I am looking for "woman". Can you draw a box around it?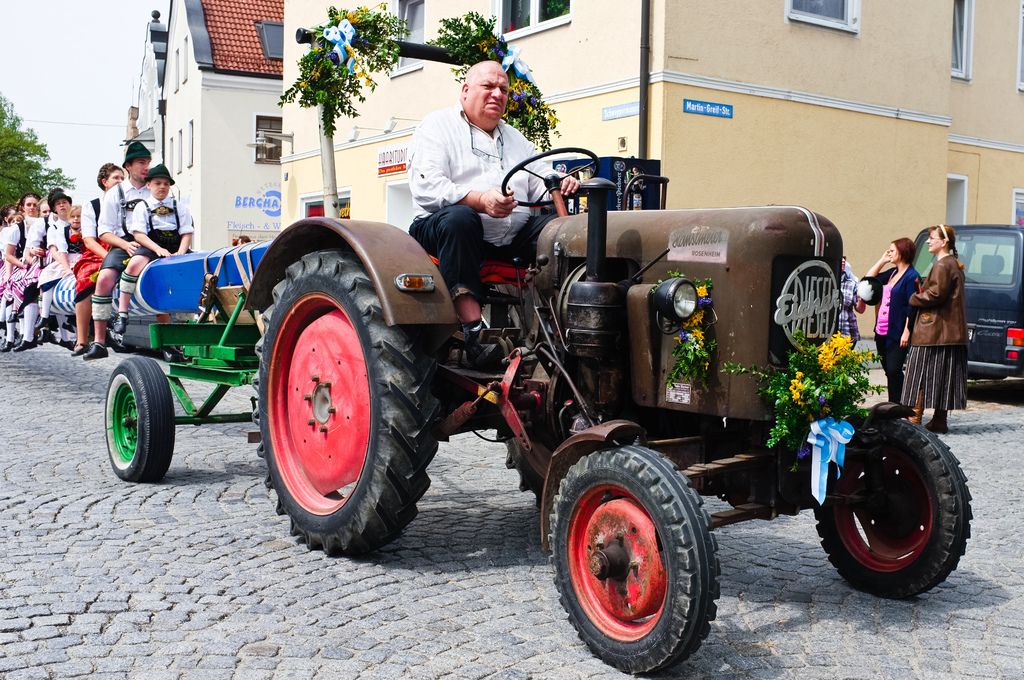
Sure, the bounding box is {"x1": 0, "y1": 197, "x2": 38, "y2": 351}.
